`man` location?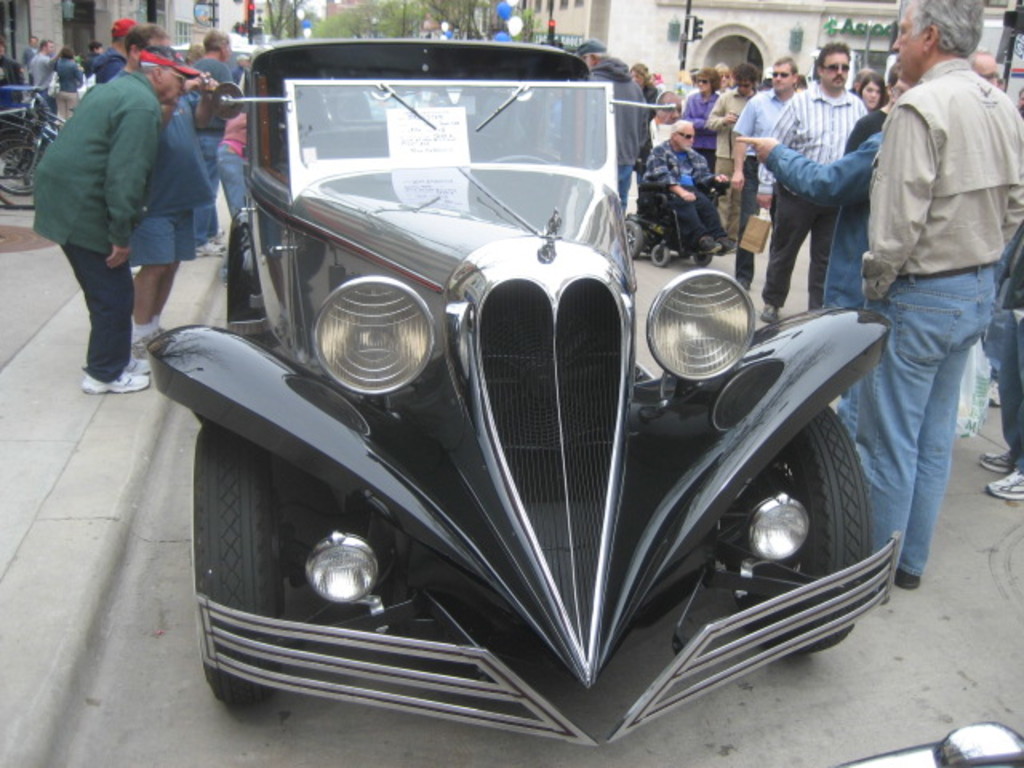
[left=93, top=18, right=138, bottom=83]
